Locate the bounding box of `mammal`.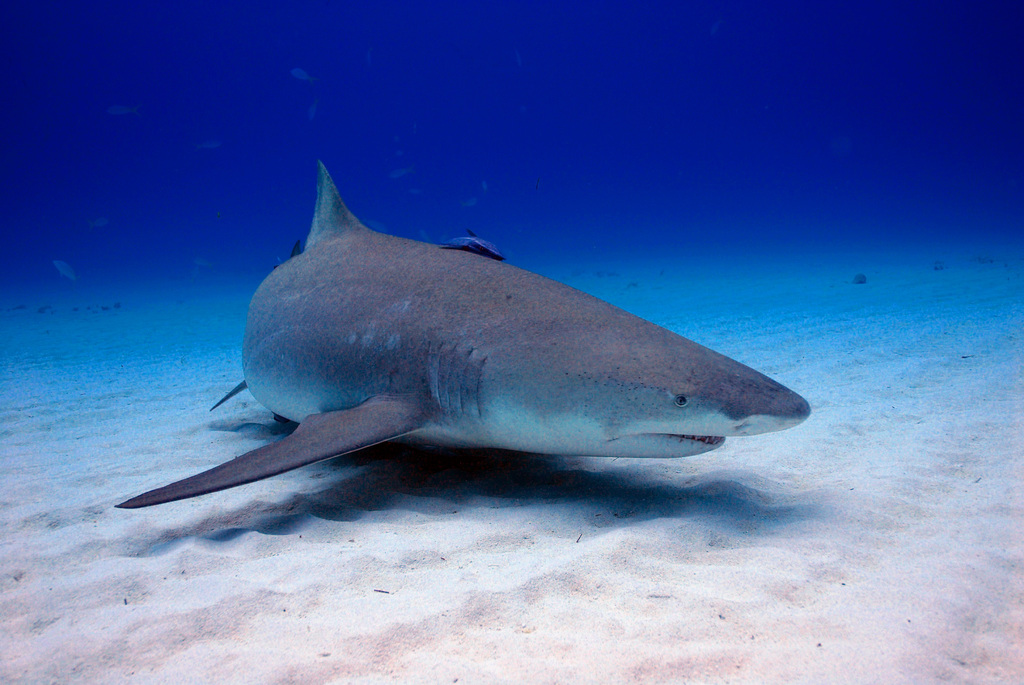
Bounding box: <region>211, 173, 828, 503</region>.
